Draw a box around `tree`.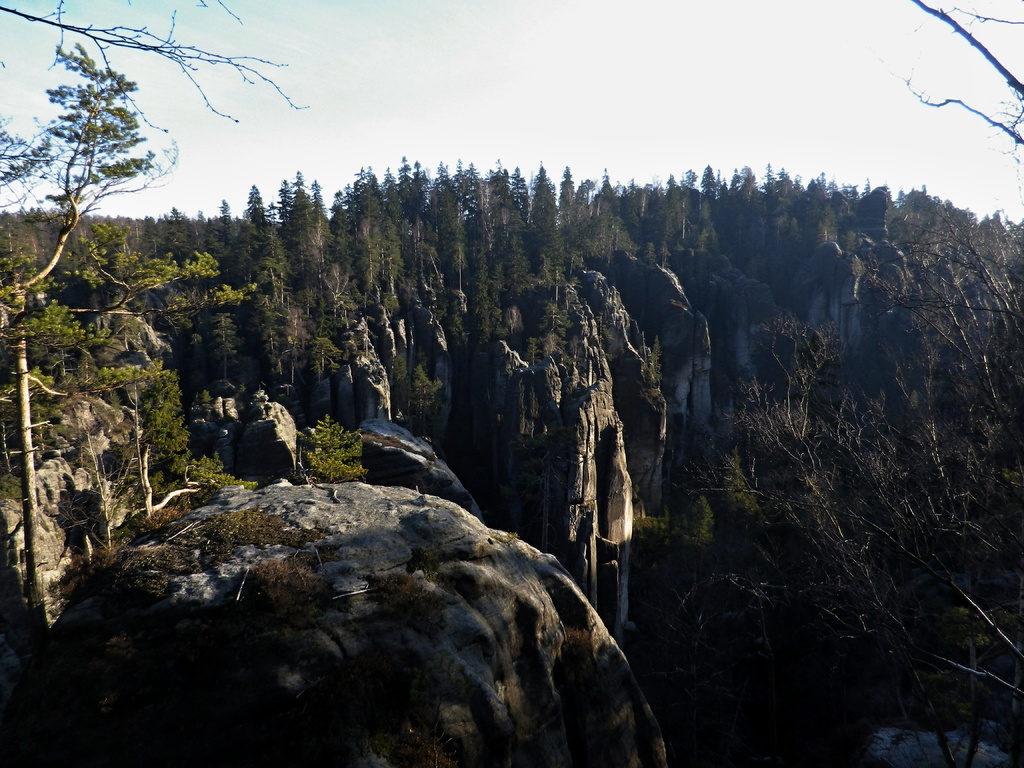
l=307, t=180, r=335, b=300.
